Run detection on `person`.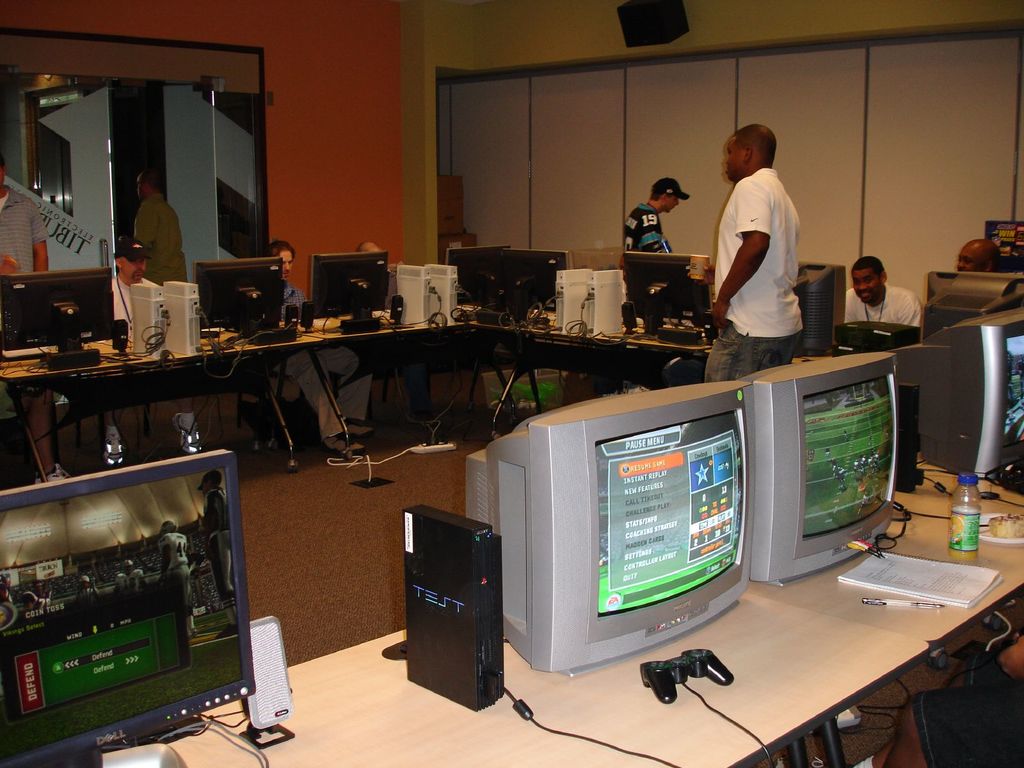
Result: 706:120:804:380.
